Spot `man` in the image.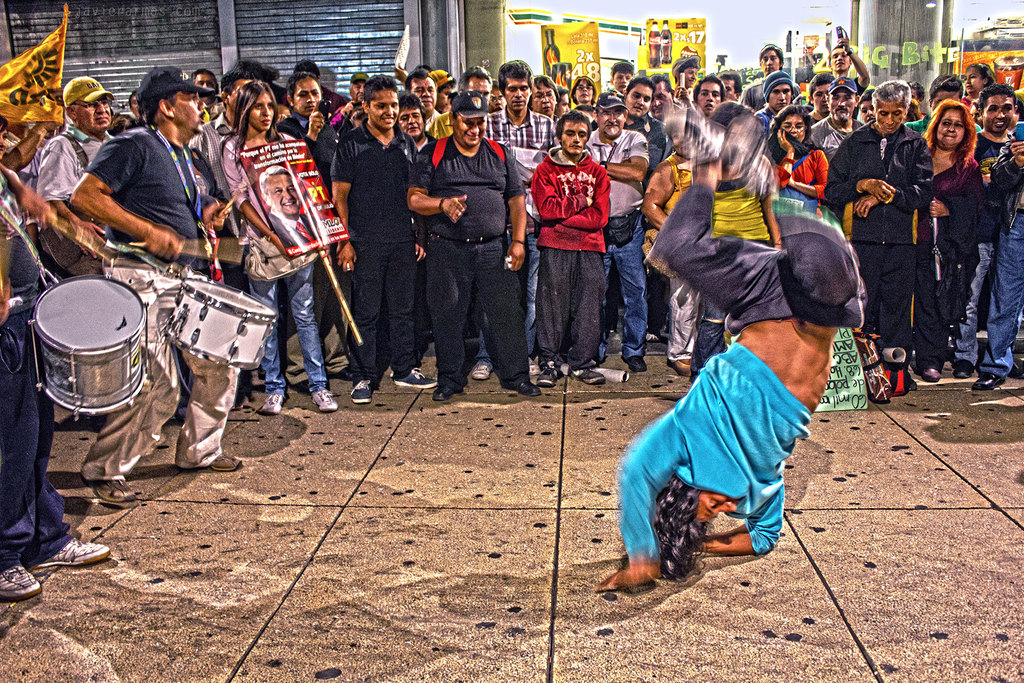
`man` found at [x1=605, y1=57, x2=631, y2=86].
